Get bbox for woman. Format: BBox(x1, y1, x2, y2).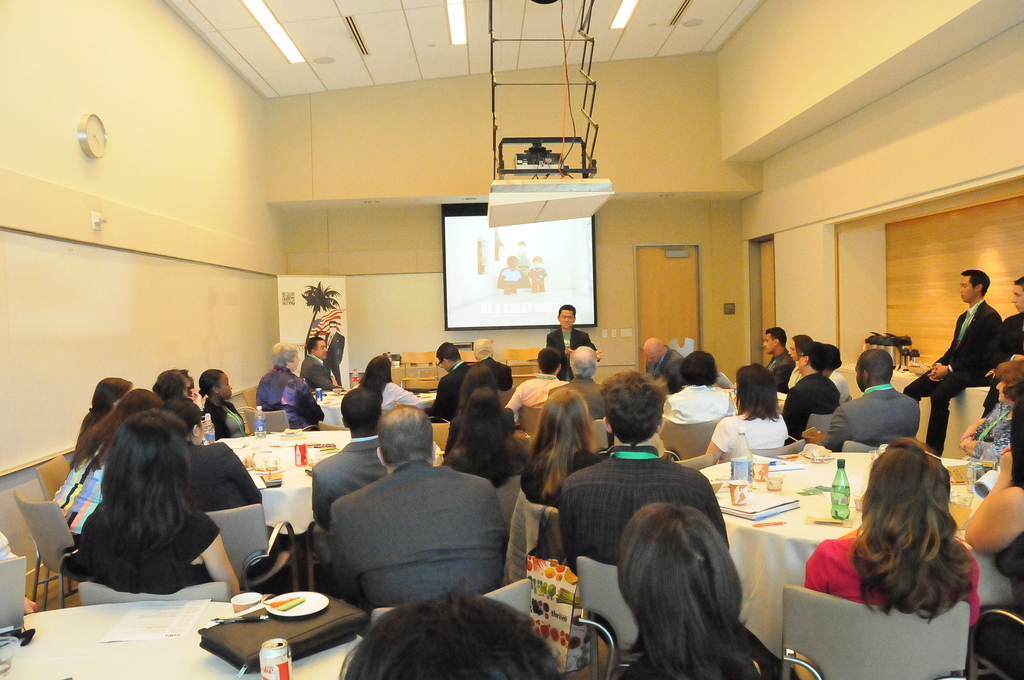
BBox(781, 338, 816, 397).
